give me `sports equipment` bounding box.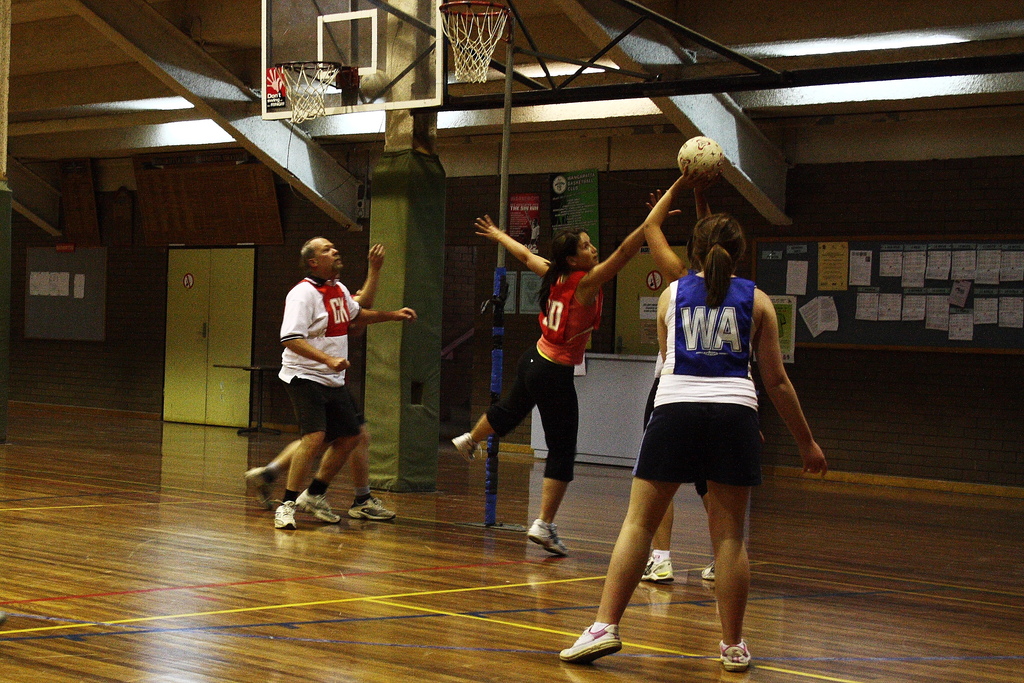
x1=275, y1=61, x2=346, y2=124.
